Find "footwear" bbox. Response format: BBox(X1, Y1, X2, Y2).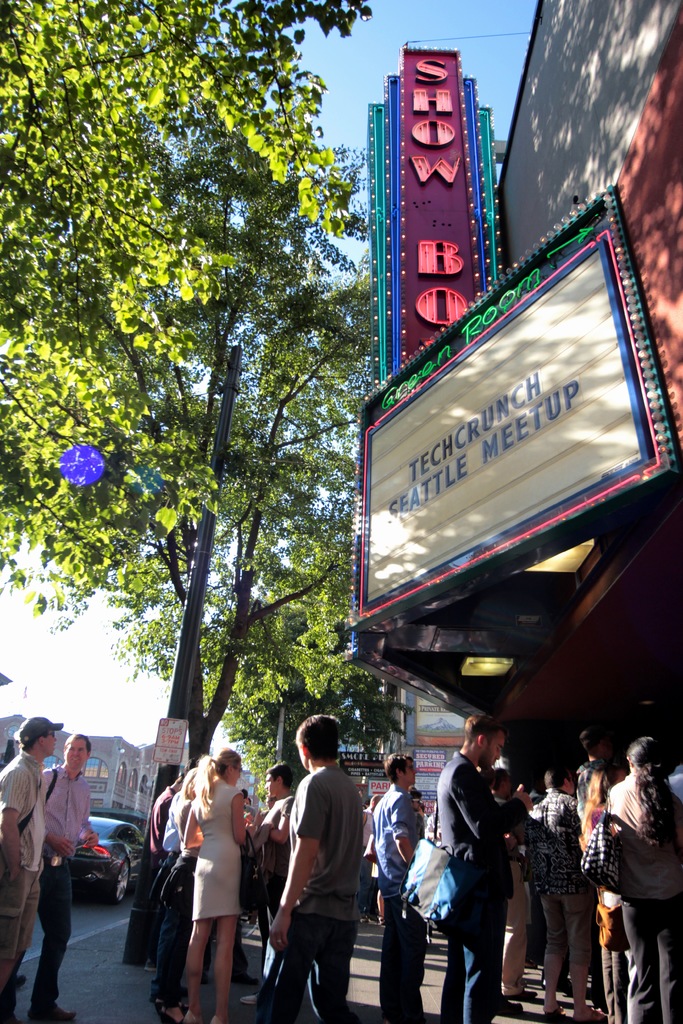
BBox(500, 984, 537, 1002).
